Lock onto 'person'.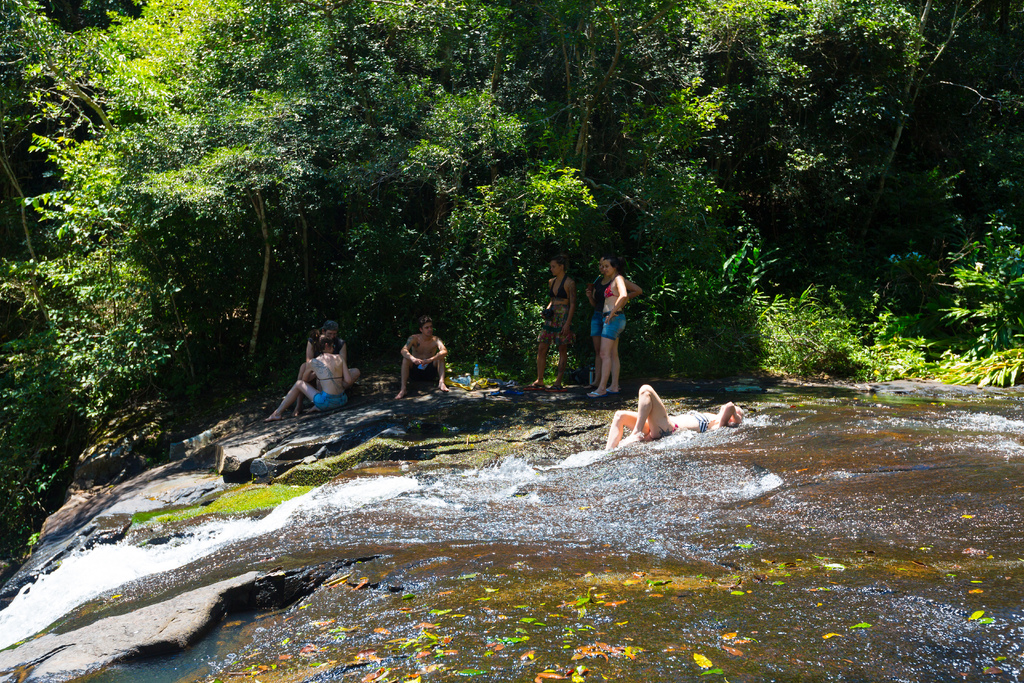
Locked: (x1=585, y1=261, x2=641, y2=390).
